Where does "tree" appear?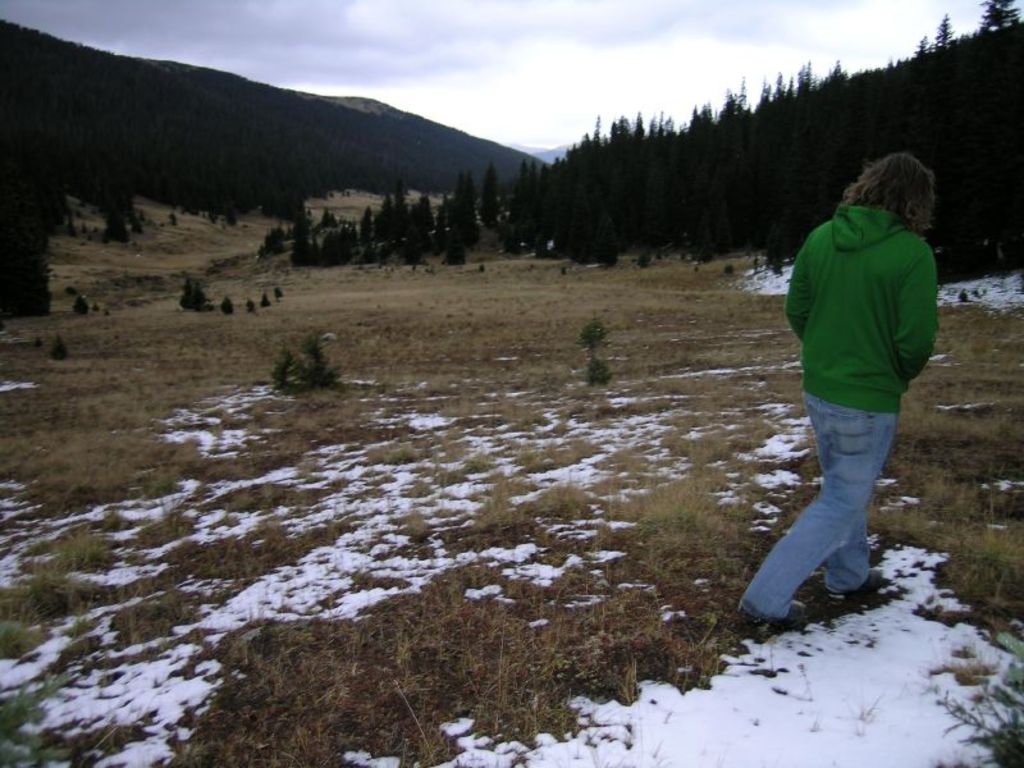
Appears at <box>247,329,342,401</box>.
